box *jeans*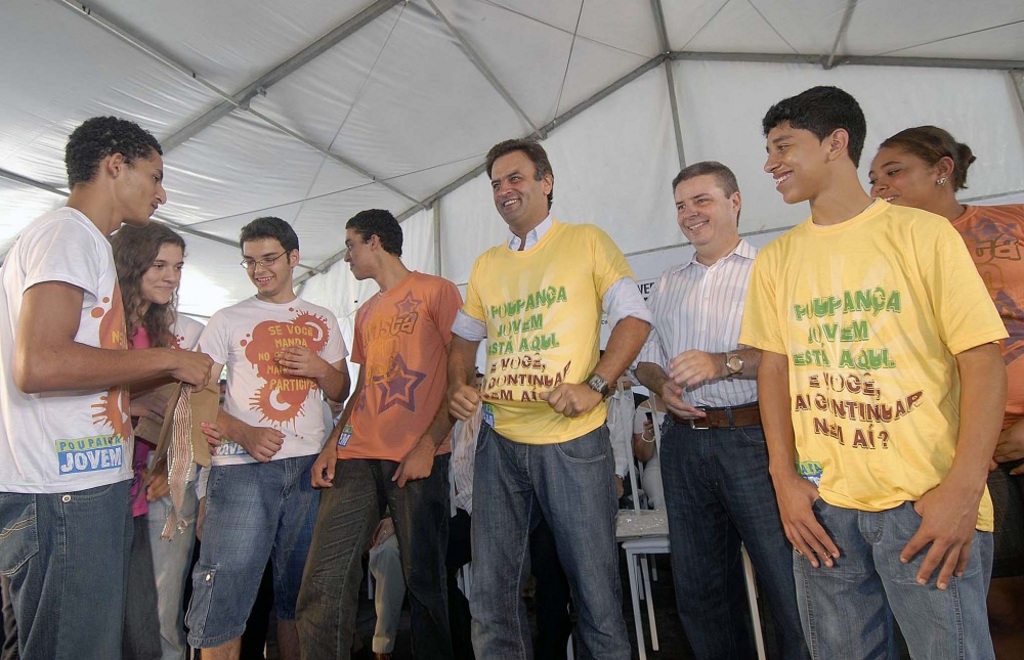
664, 399, 814, 659
